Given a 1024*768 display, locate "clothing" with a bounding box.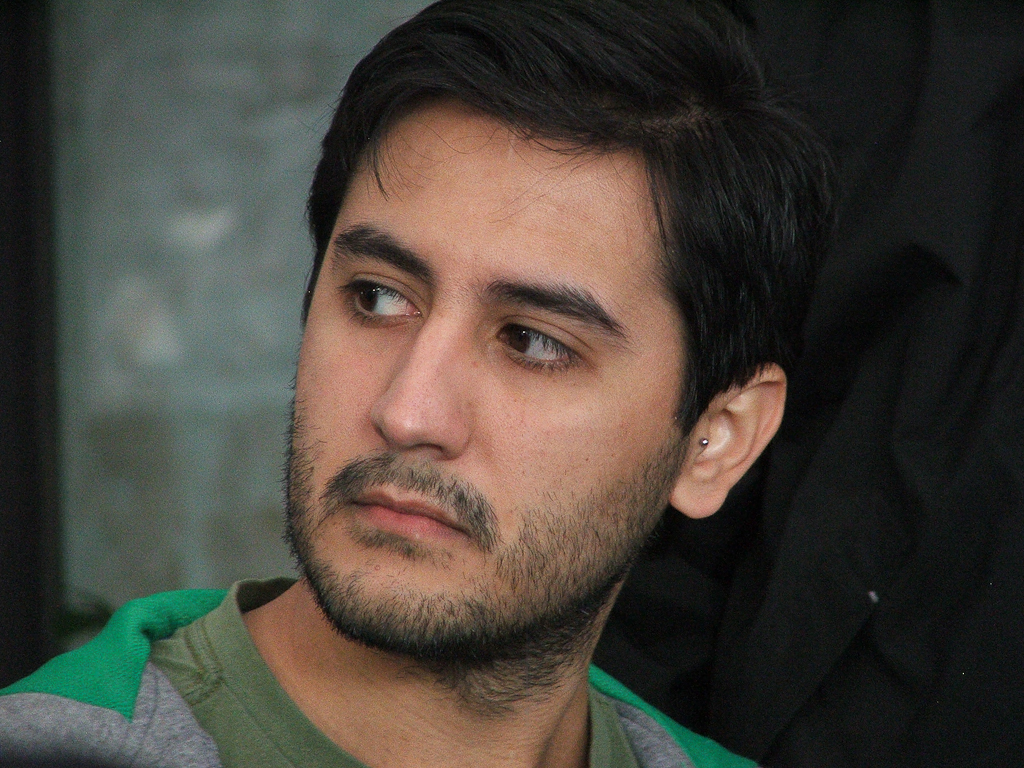
Located: l=0, t=574, r=752, b=767.
